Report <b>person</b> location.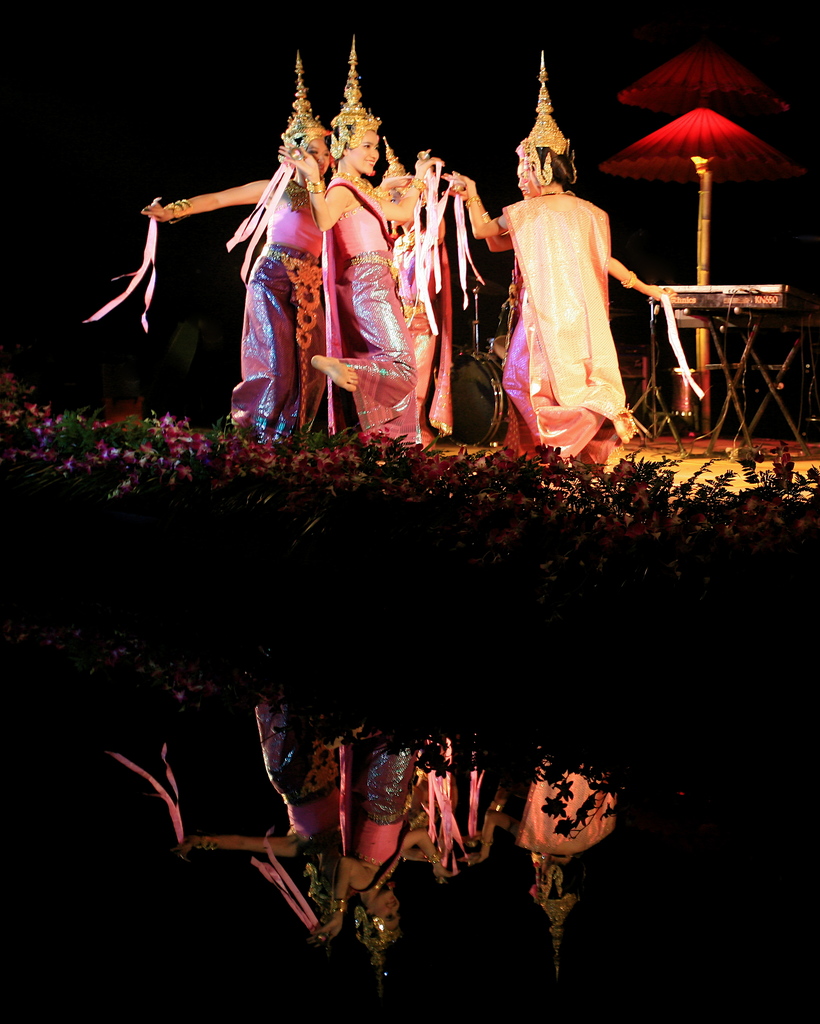
Report: (left=138, top=132, right=333, bottom=447).
